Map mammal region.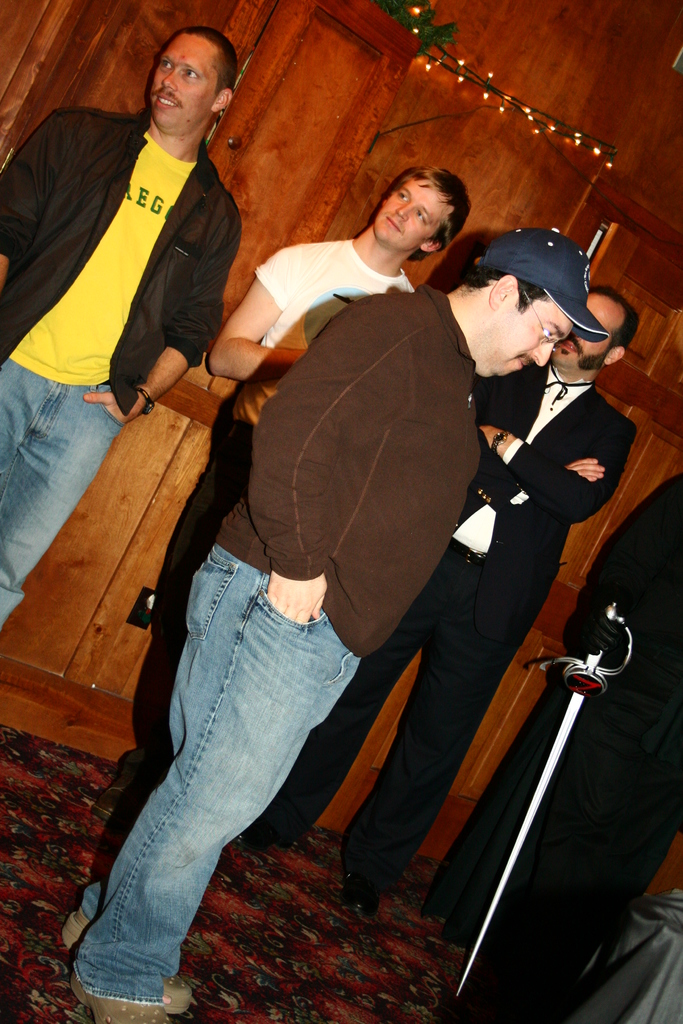
Mapped to <region>62, 223, 604, 1023</region>.
